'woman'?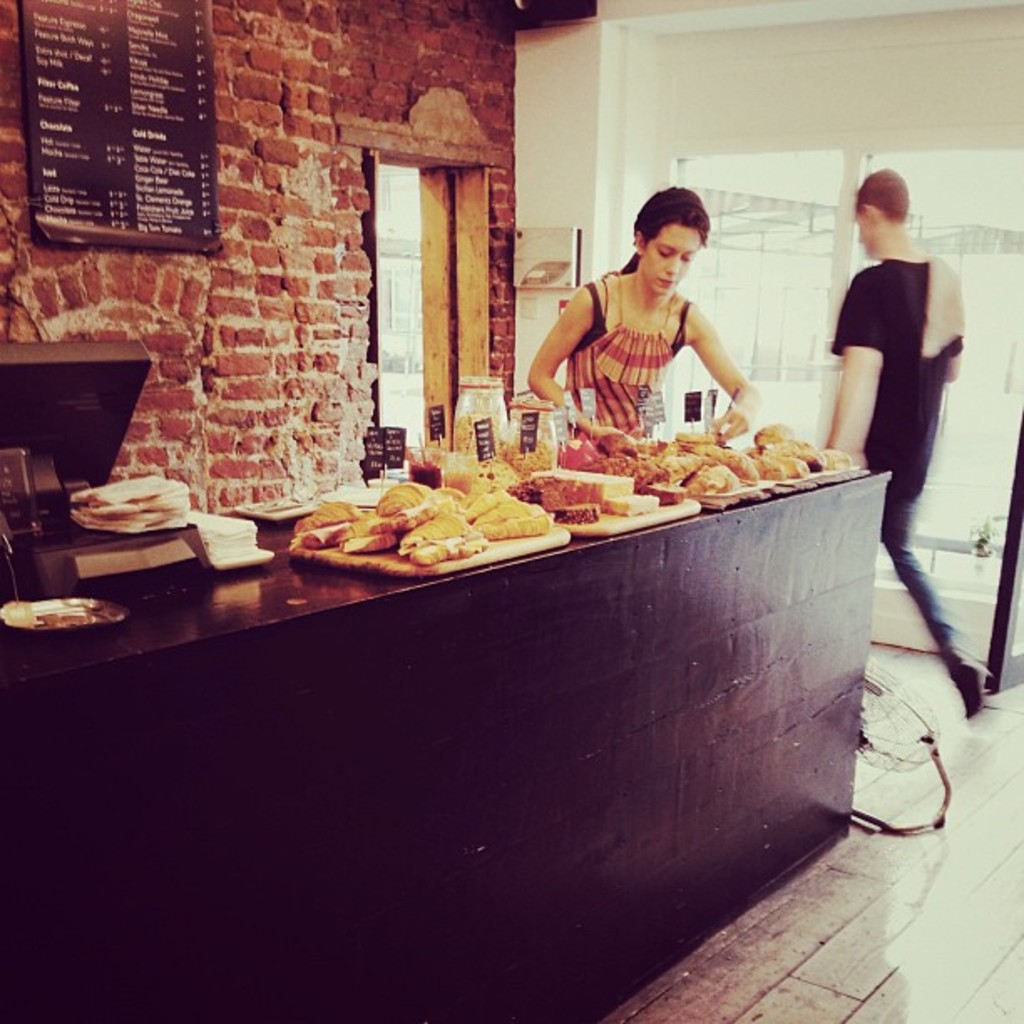
{"x1": 520, "y1": 191, "x2": 770, "y2": 442}
